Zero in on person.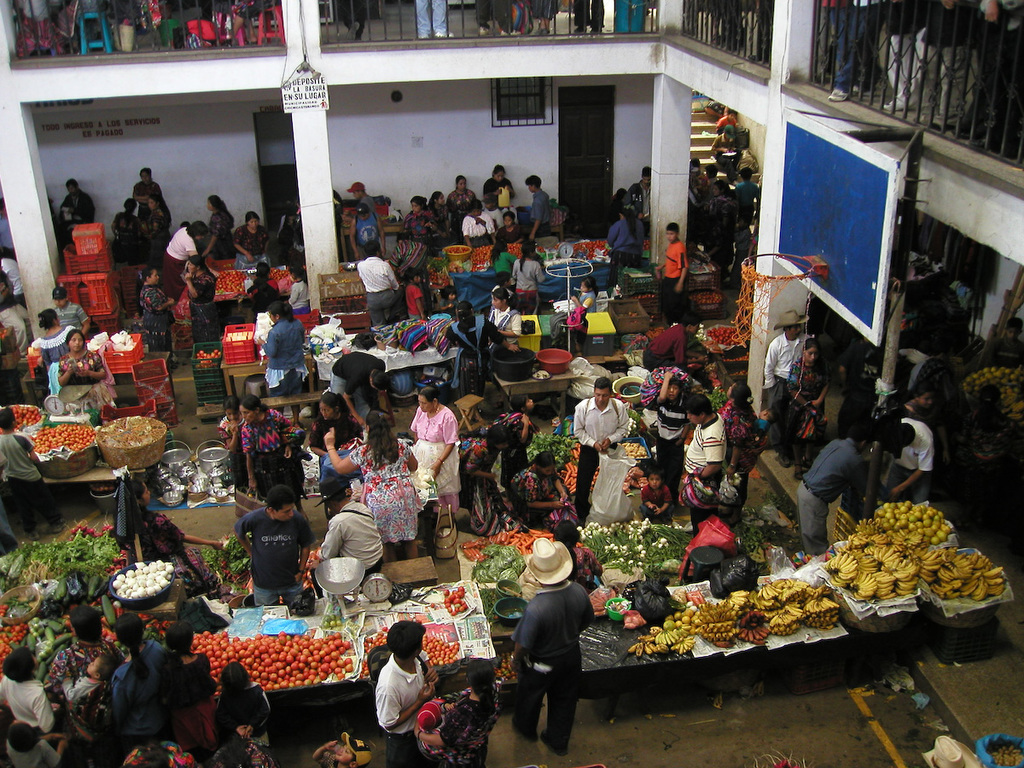
Zeroed in: {"left": 338, "top": 0, "right": 369, "bottom": 41}.
